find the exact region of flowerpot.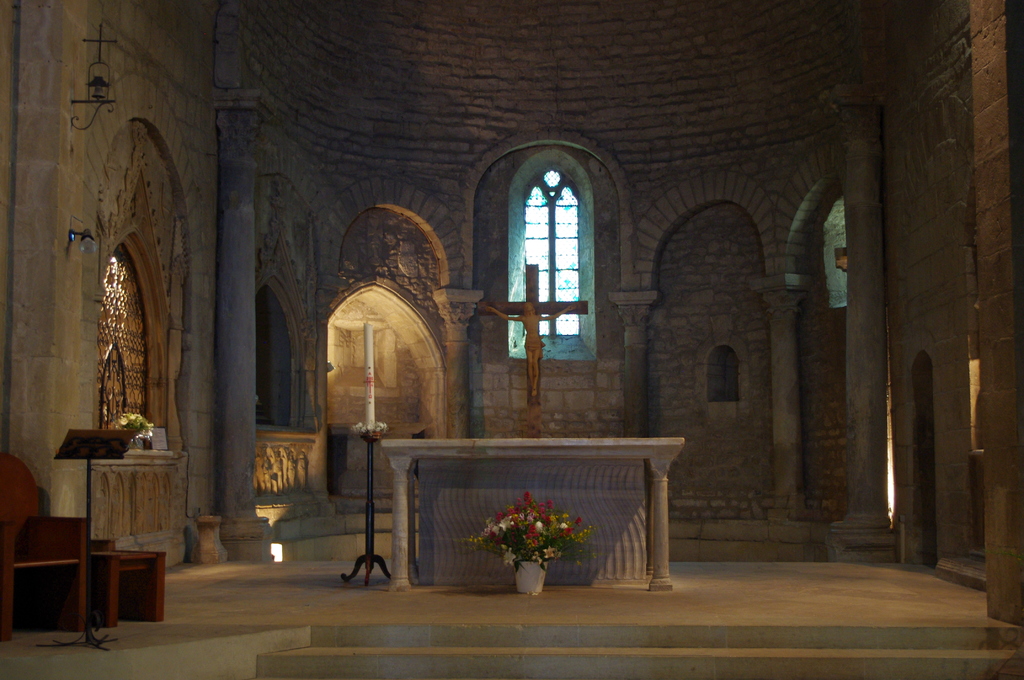
Exact region: bbox(510, 559, 549, 599).
